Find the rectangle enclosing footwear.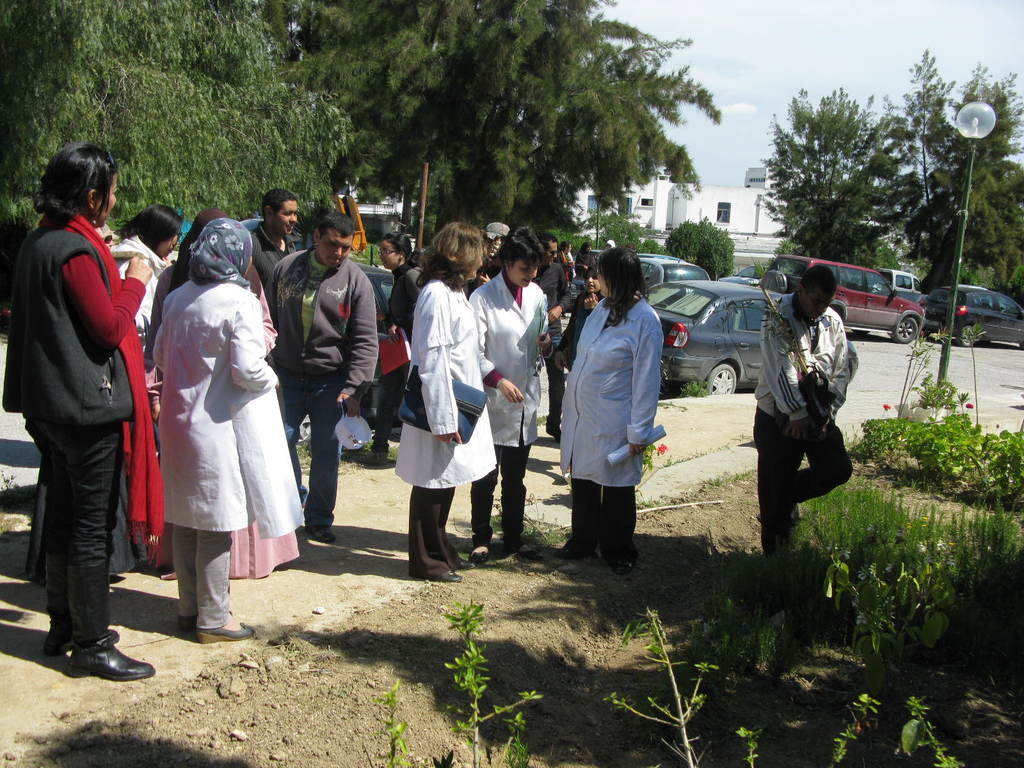
{"x1": 195, "y1": 620, "x2": 261, "y2": 643}.
